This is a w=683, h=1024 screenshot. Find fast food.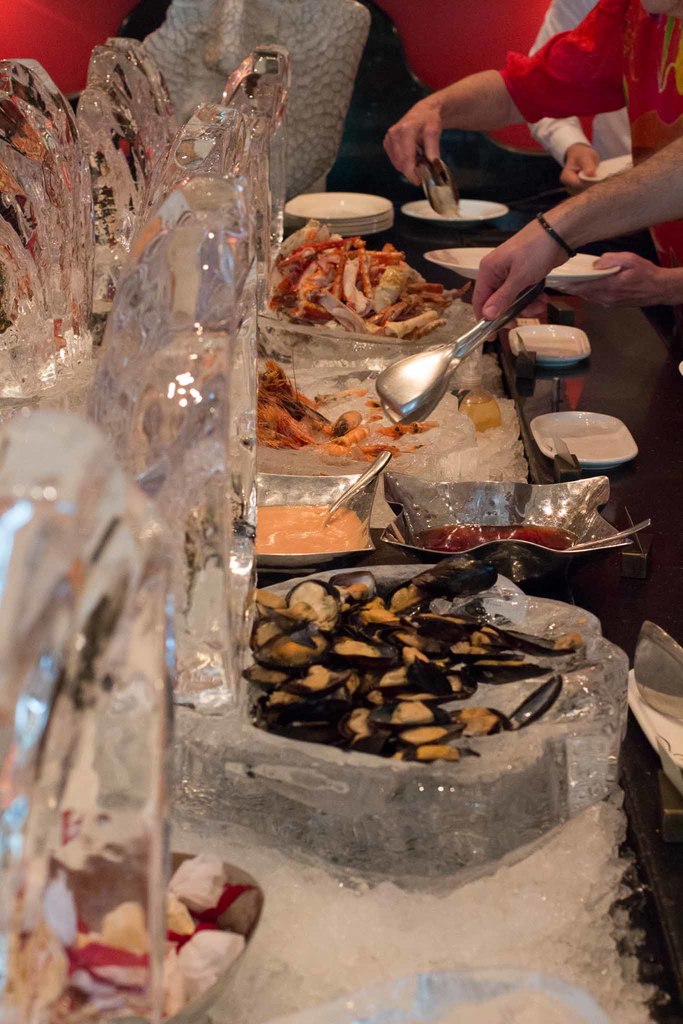
Bounding box: [left=260, top=358, right=437, bottom=463].
